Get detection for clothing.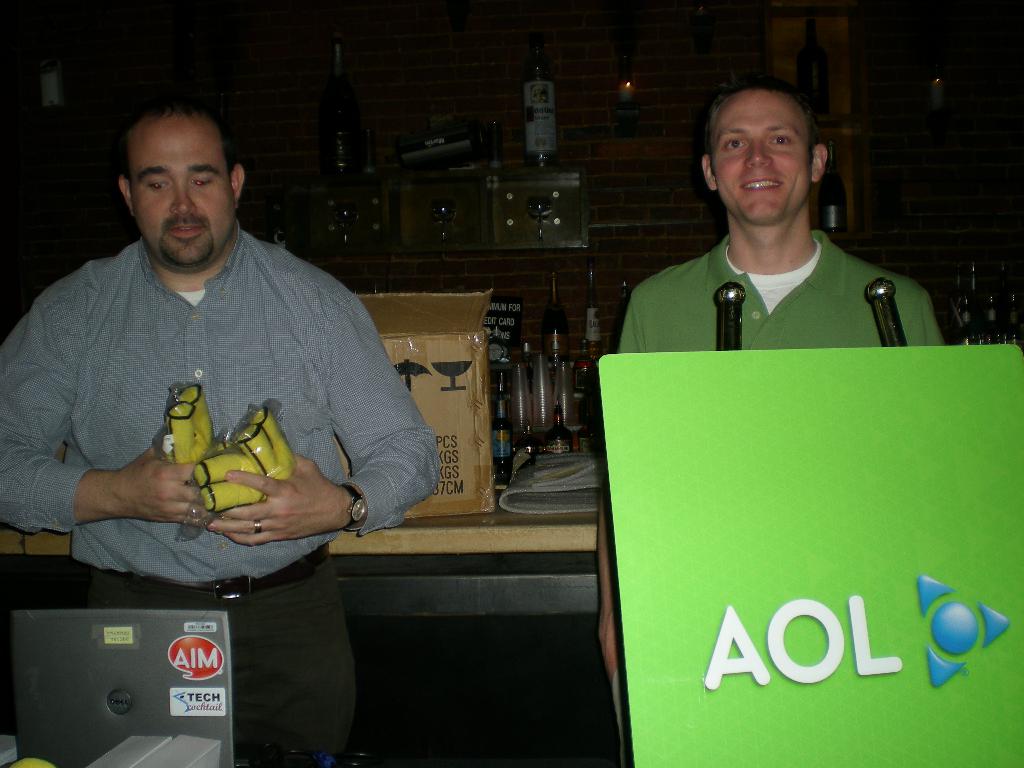
Detection: 0 212 440 767.
